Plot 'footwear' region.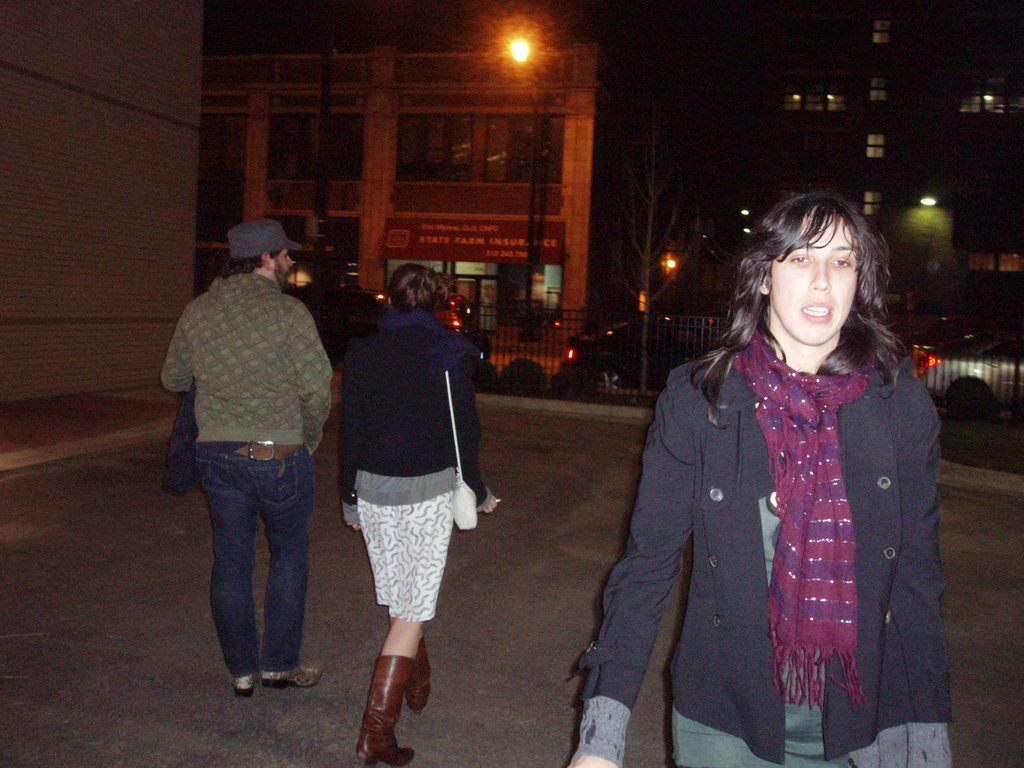
Plotted at <bbox>406, 638, 431, 712</bbox>.
